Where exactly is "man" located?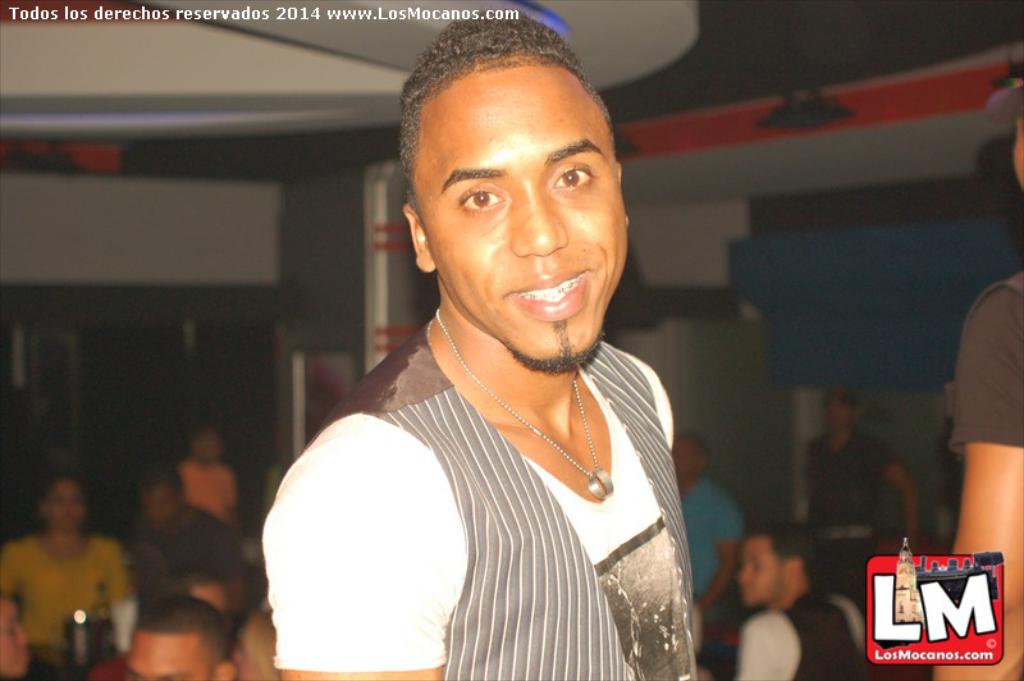
Its bounding box is {"x1": 673, "y1": 431, "x2": 745, "y2": 641}.
